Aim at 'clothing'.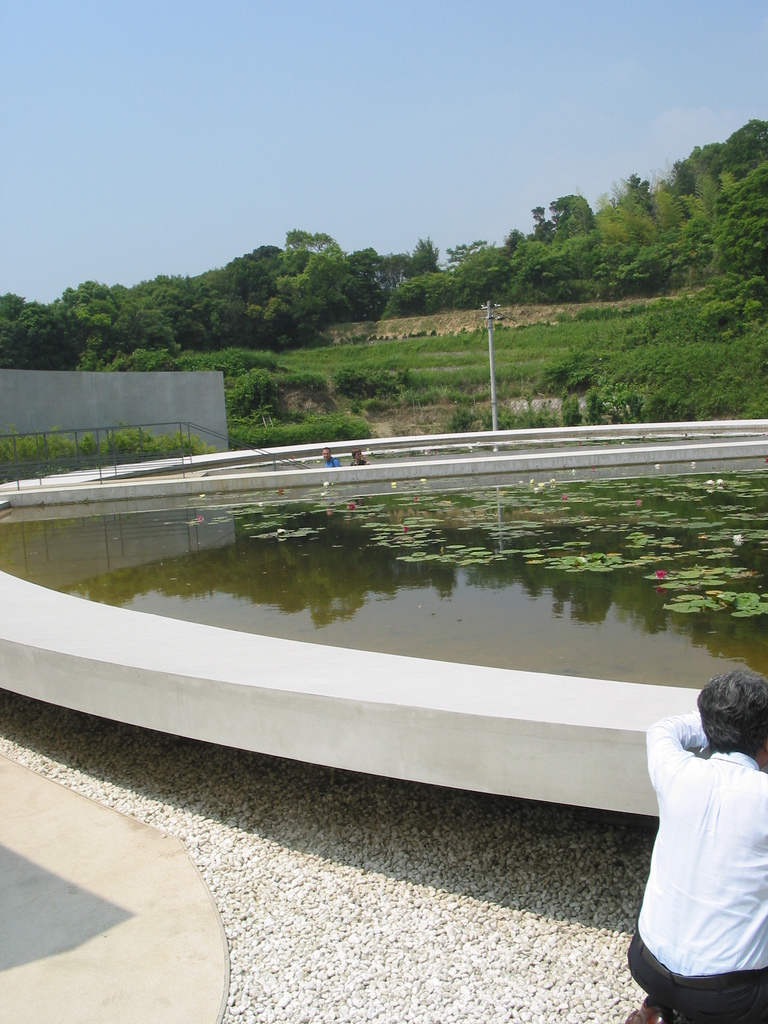
Aimed at bbox=[617, 735, 762, 991].
